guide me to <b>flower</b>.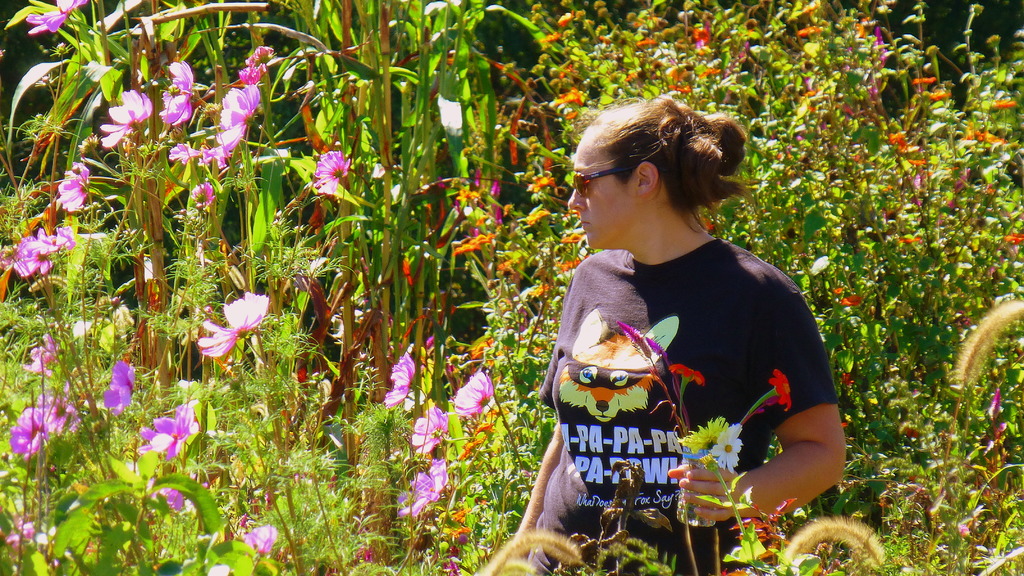
Guidance: l=410, t=397, r=457, b=456.
